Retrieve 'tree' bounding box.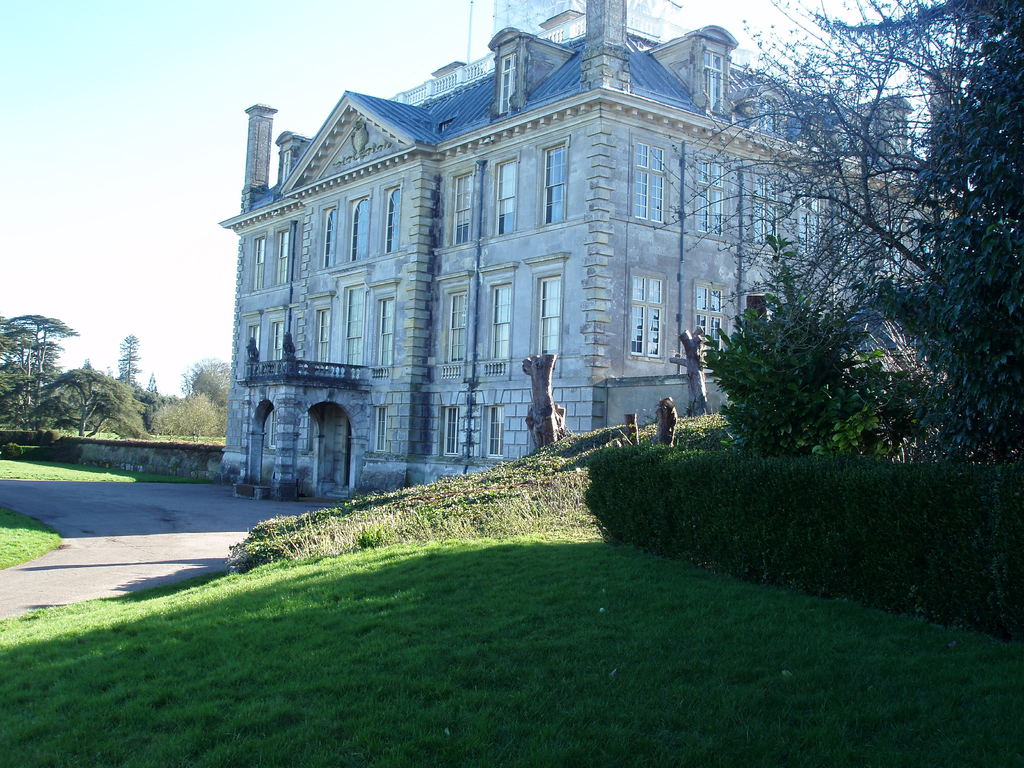
Bounding box: x1=157 y1=387 x2=227 y2=438.
